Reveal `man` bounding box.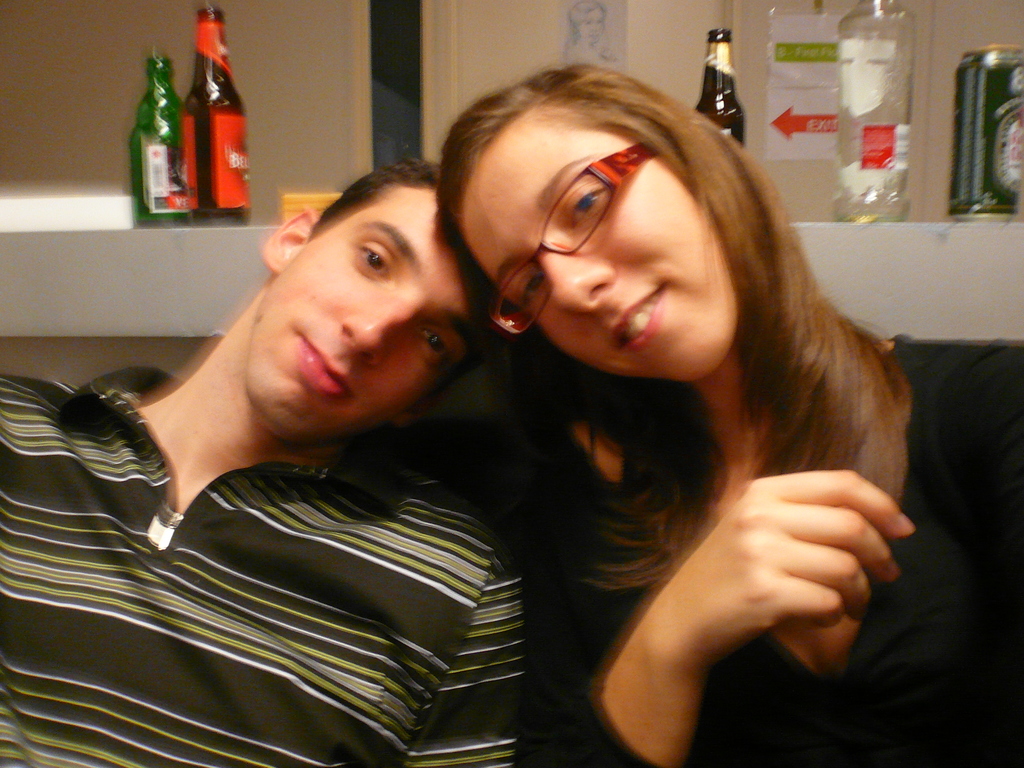
Revealed: (x1=0, y1=111, x2=612, y2=762).
